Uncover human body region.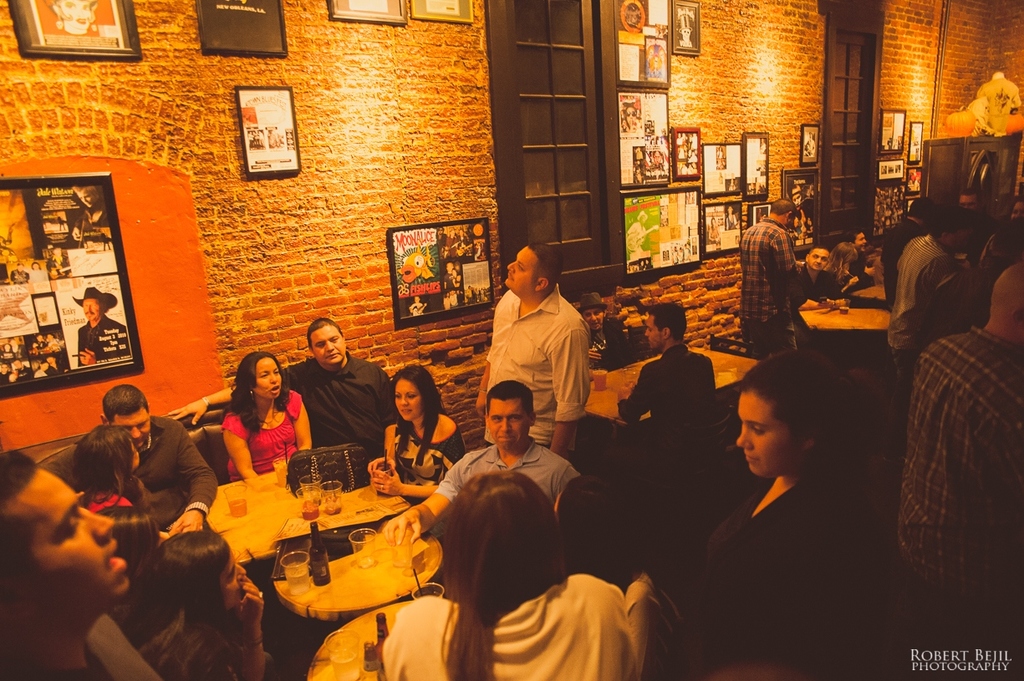
Uncovered: BBox(890, 328, 1021, 680).
